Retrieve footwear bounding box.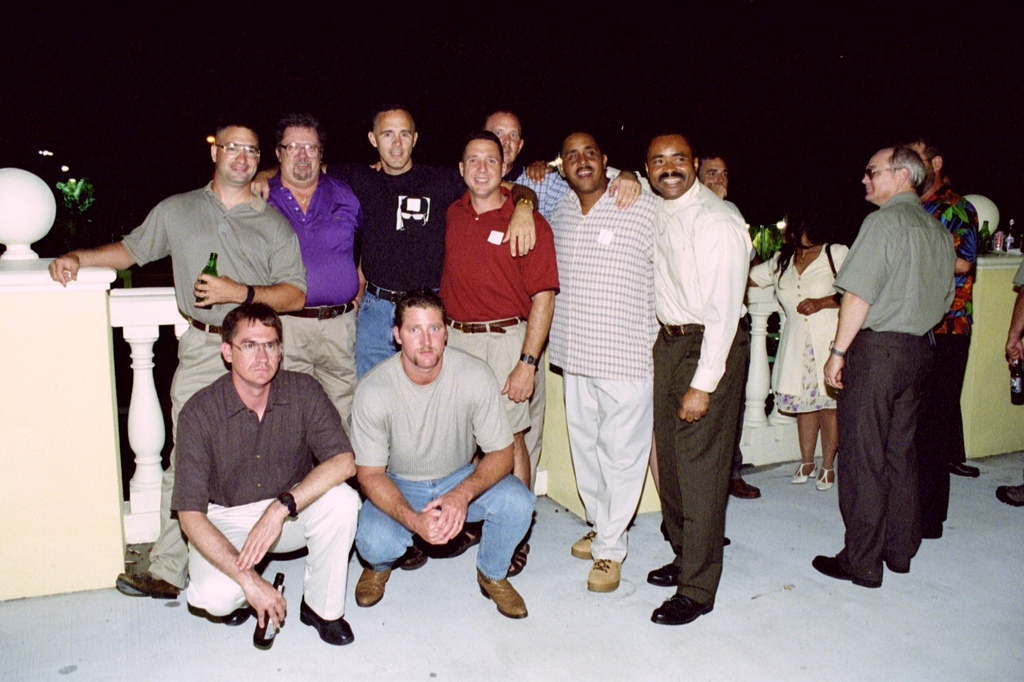
Bounding box: box=[657, 520, 731, 548].
